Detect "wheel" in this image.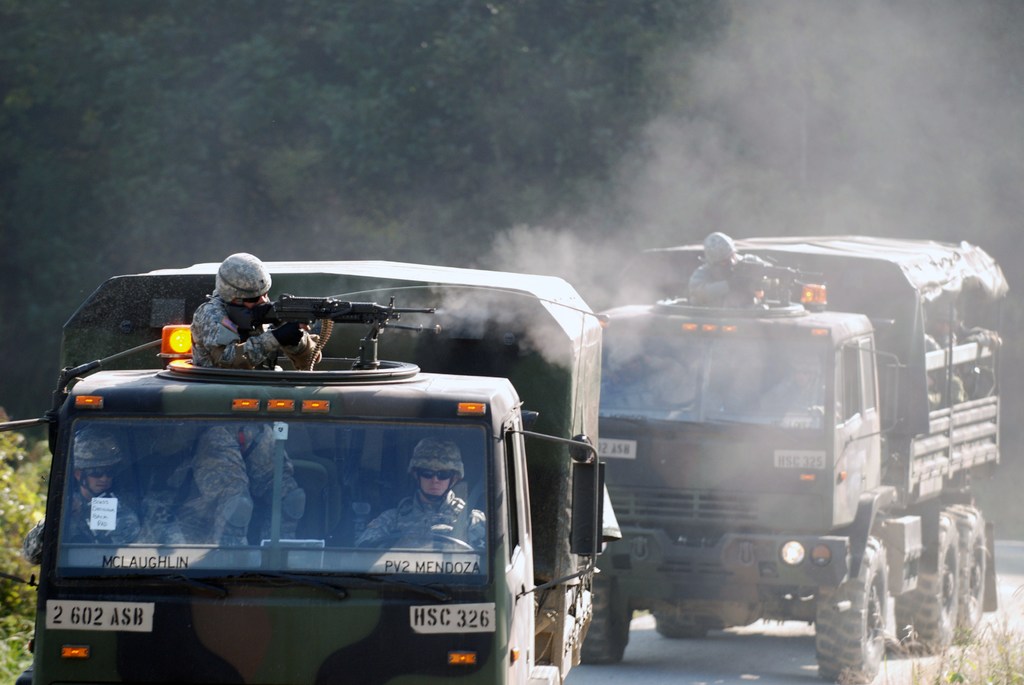
Detection: region(893, 516, 957, 656).
